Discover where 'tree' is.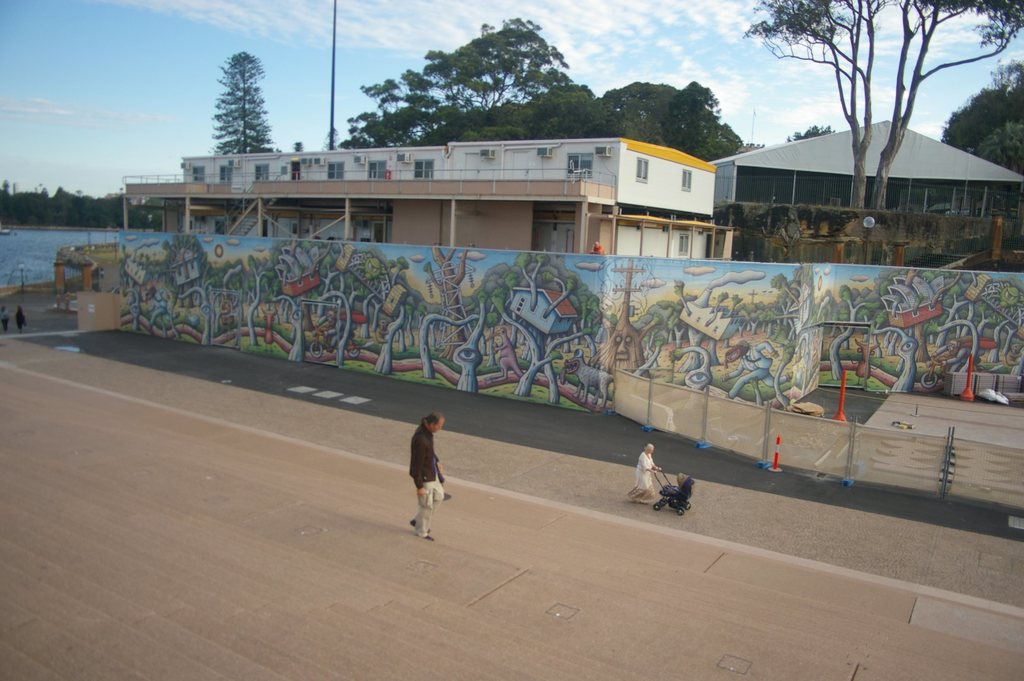
Discovered at (936,65,1023,180).
